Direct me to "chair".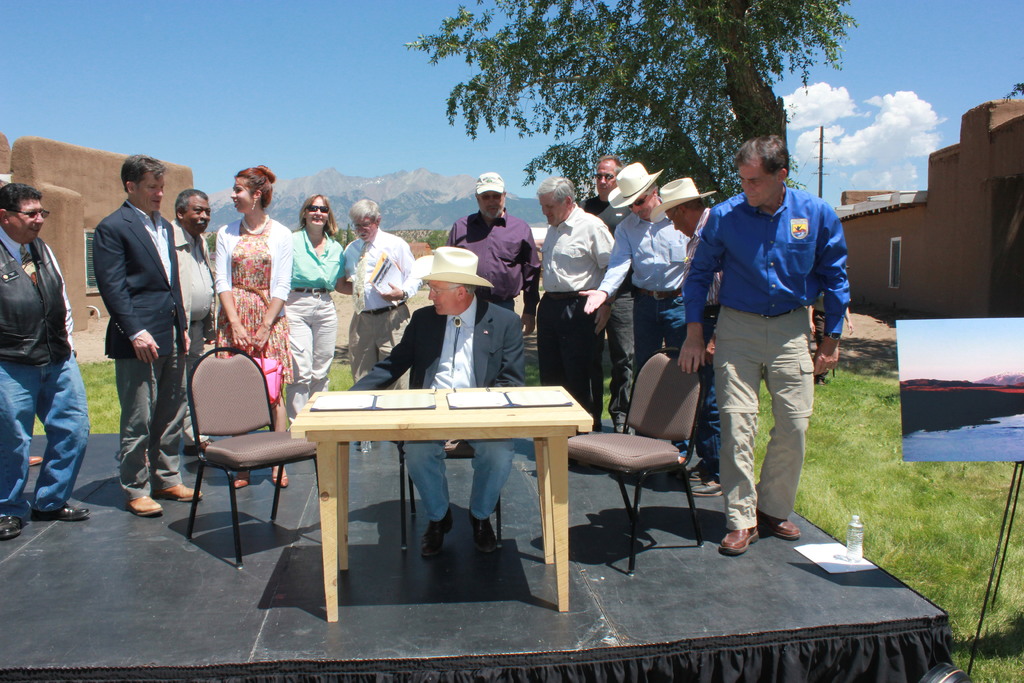
Direction: x1=401 y1=361 x2=499 y2=554.
